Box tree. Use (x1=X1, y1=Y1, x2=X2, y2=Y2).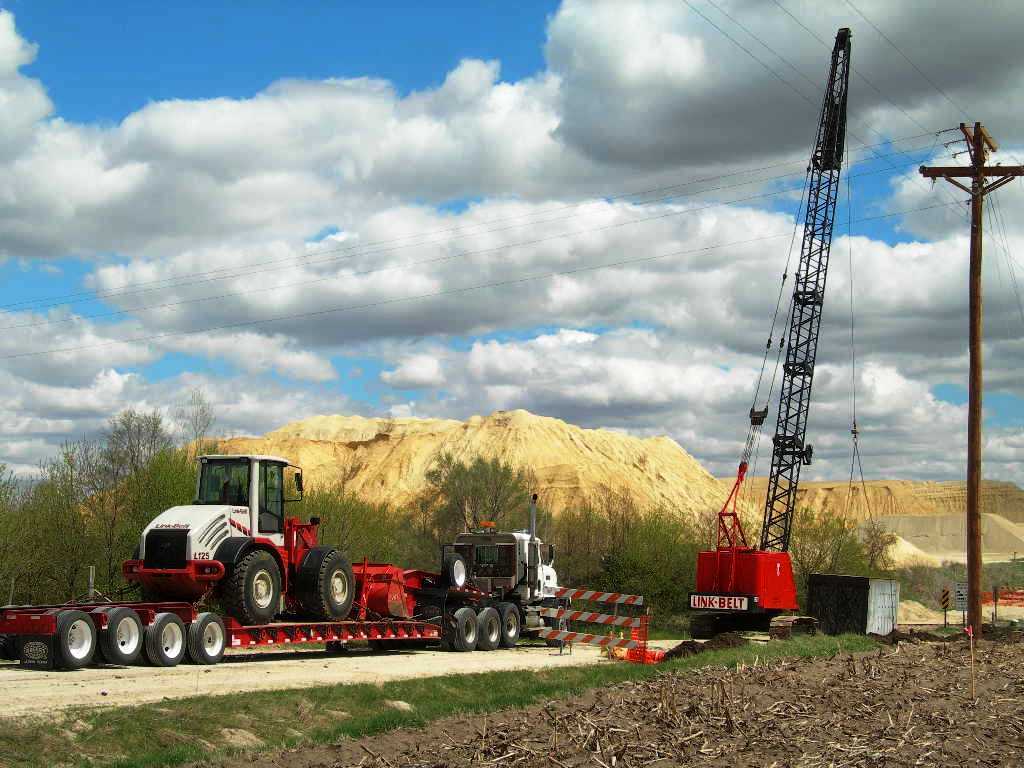
(x1=75, y1=399, x2=150, y2=604).
